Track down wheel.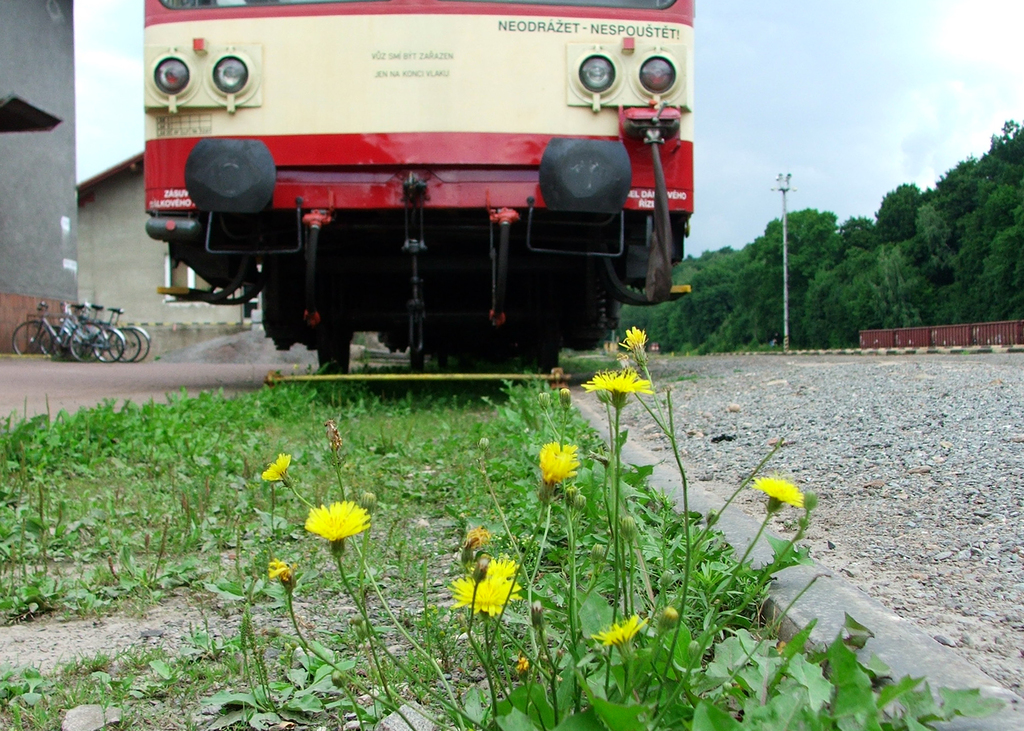
Tracked to bbox(70, 321, 104, 358).
